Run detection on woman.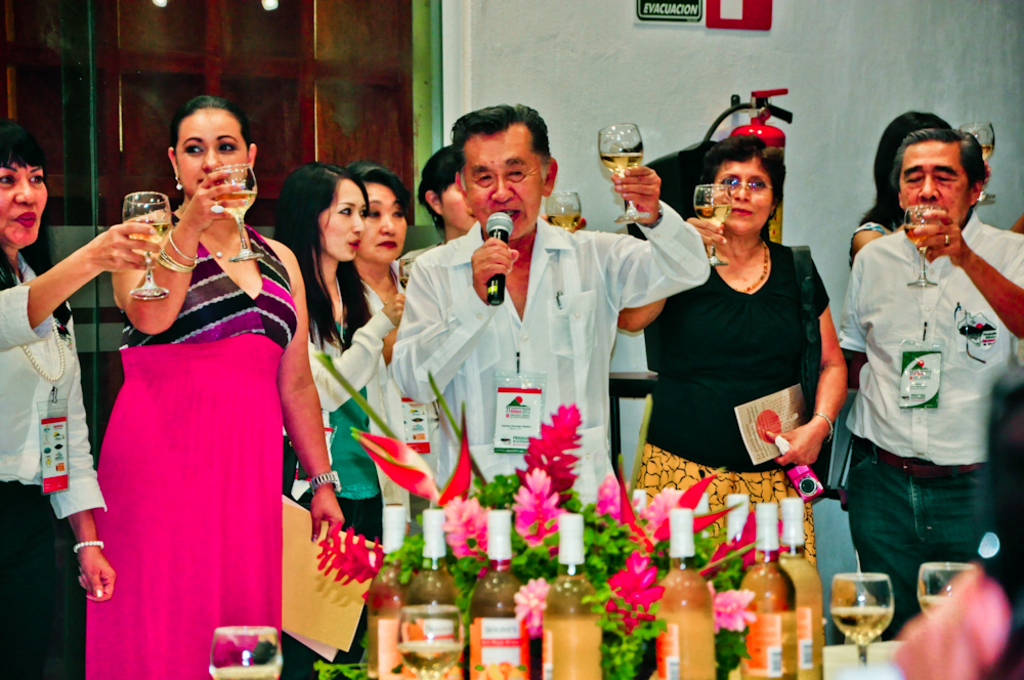
Result: box(635, 133, 841, 679).
